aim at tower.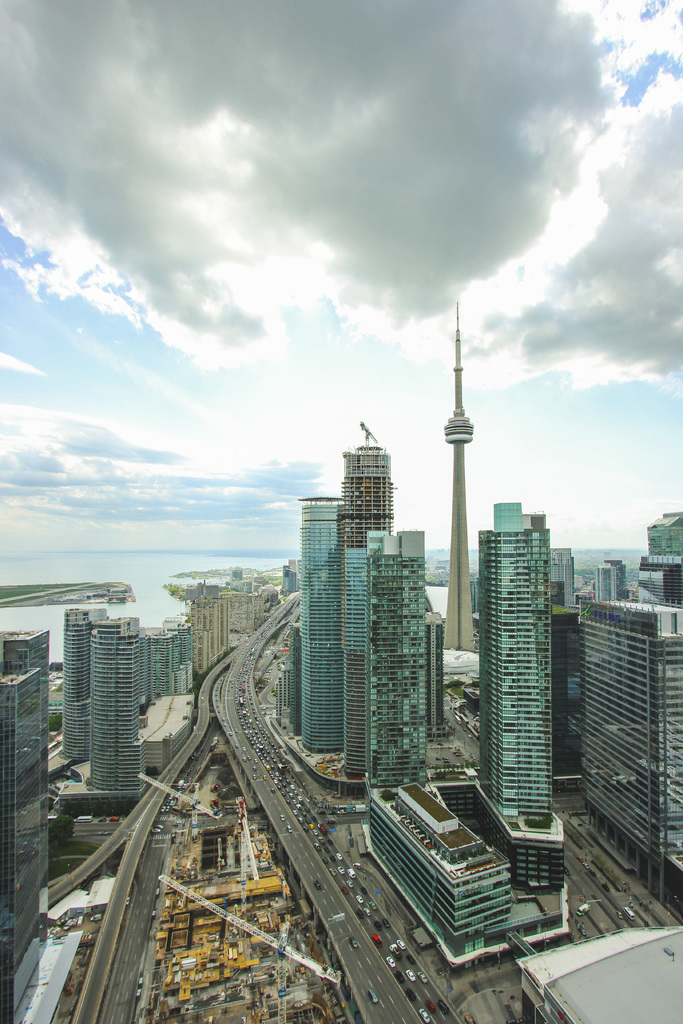
Aimed at [281, 396, 447, 783].
